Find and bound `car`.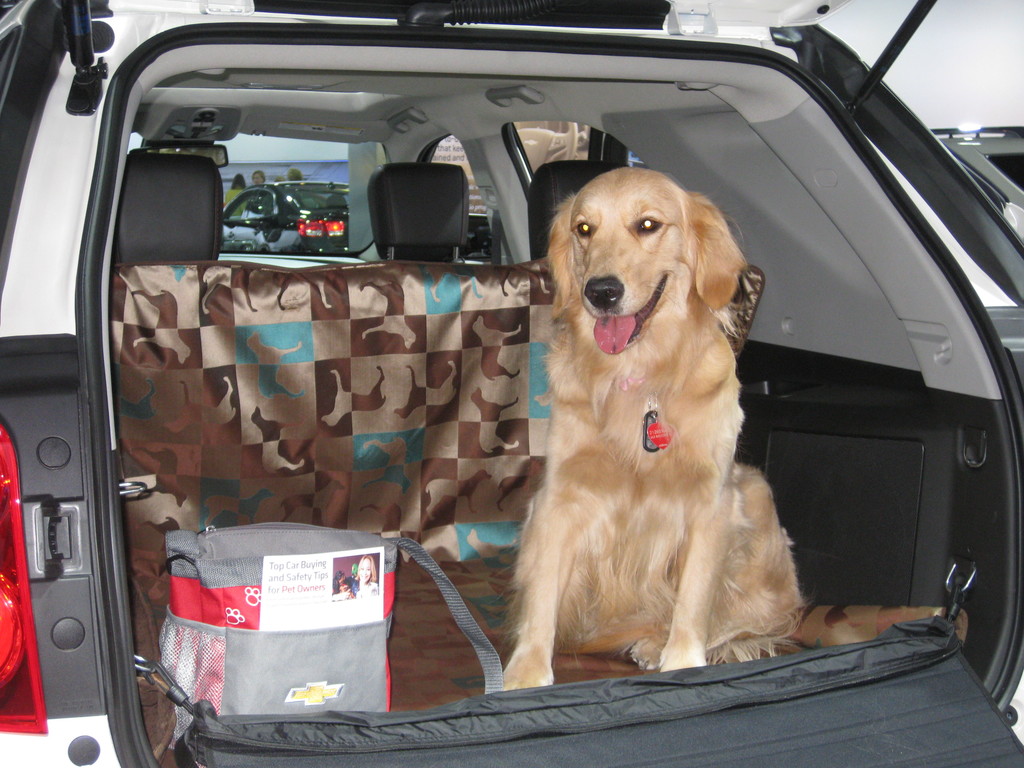
Bound: locate(0, 0, 1023, 767).
